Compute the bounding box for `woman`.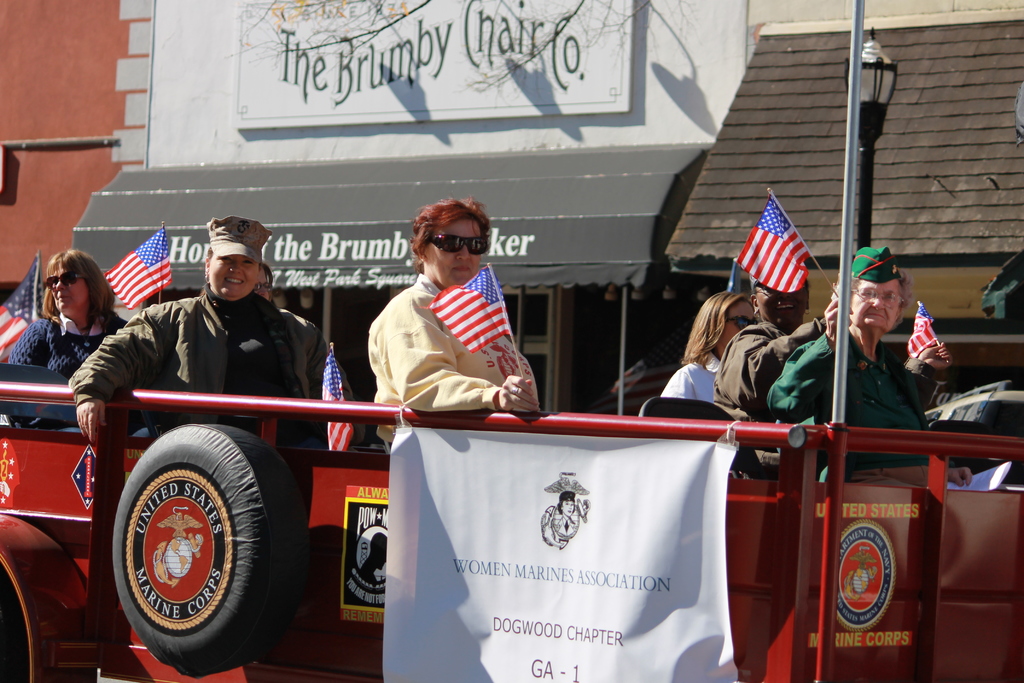
detection(779, 239, 975, 495).
